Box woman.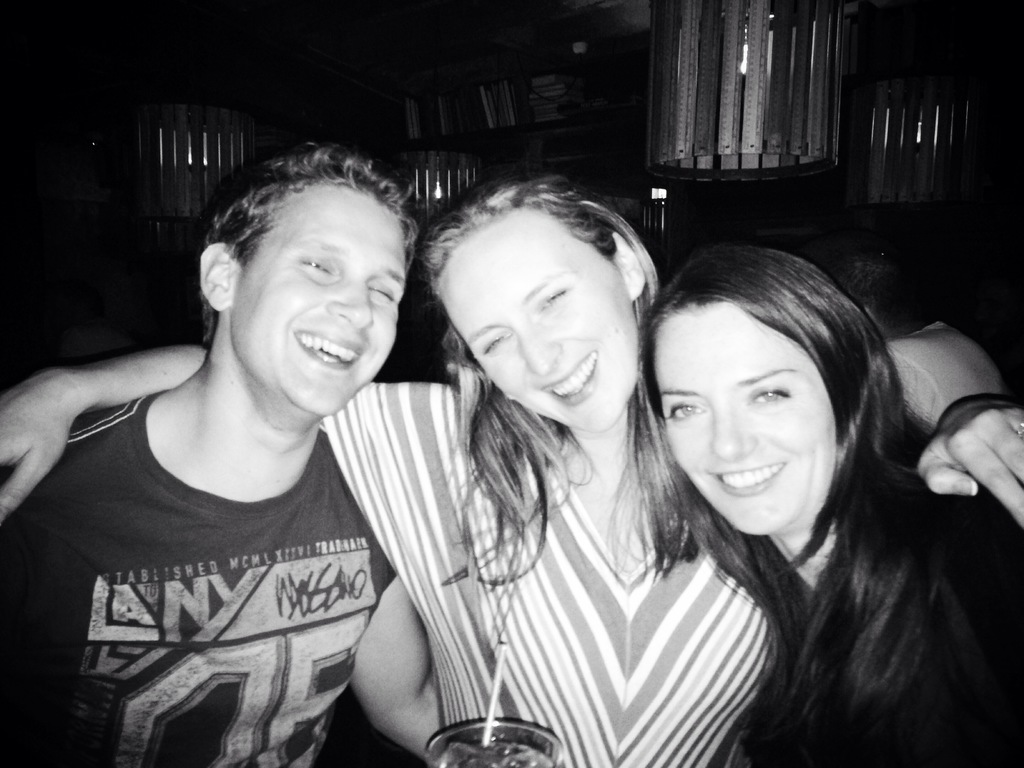
[left=0, top=179, right=1023, bottom=767].
